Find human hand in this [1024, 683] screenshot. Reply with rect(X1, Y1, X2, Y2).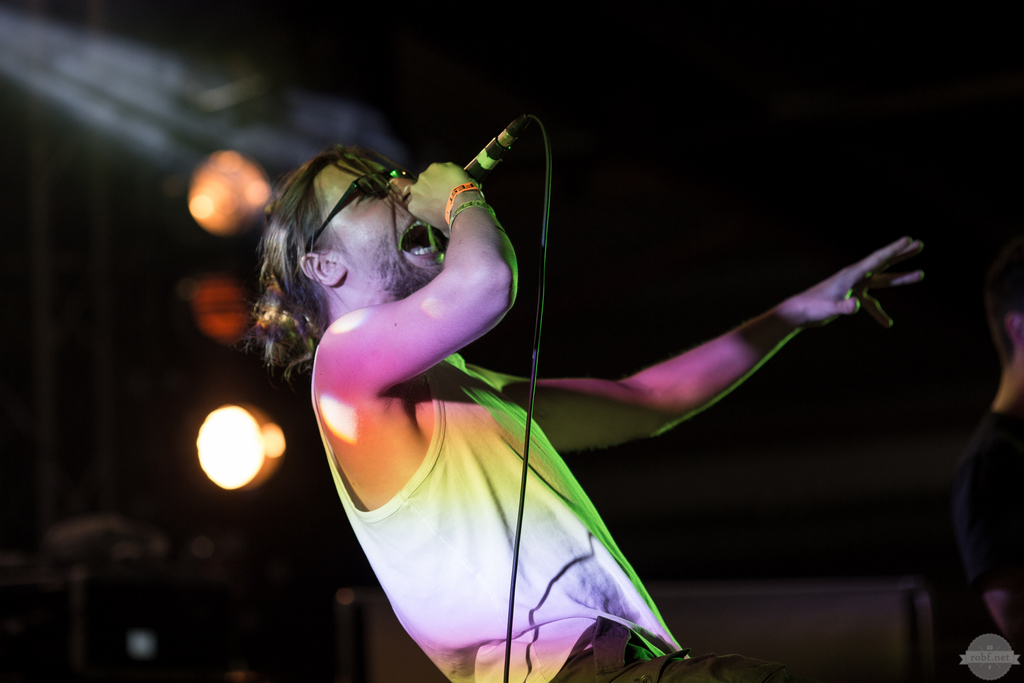
rect(405, 160, 483, 242).
